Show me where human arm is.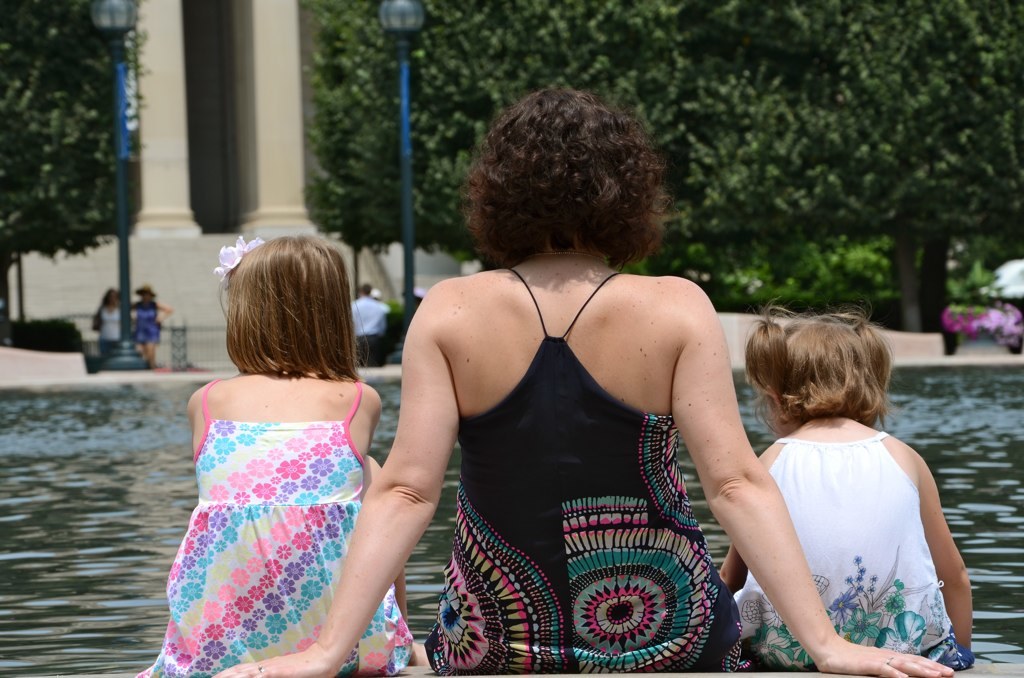
human arm is at [x1=89, y1=307, x2=106, y2=334].
